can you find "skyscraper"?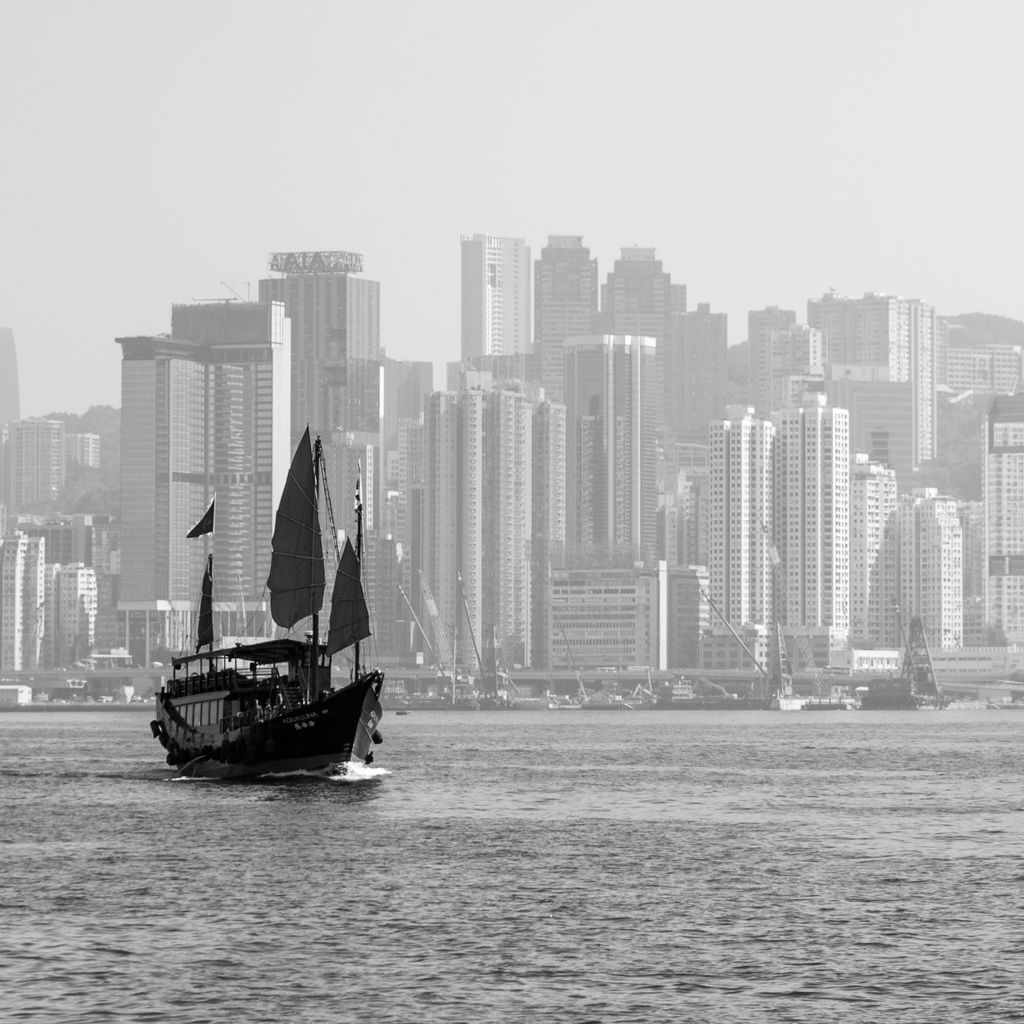
Yes, bounding box: [x1=653, y1=297, x2=733, y2=440].
